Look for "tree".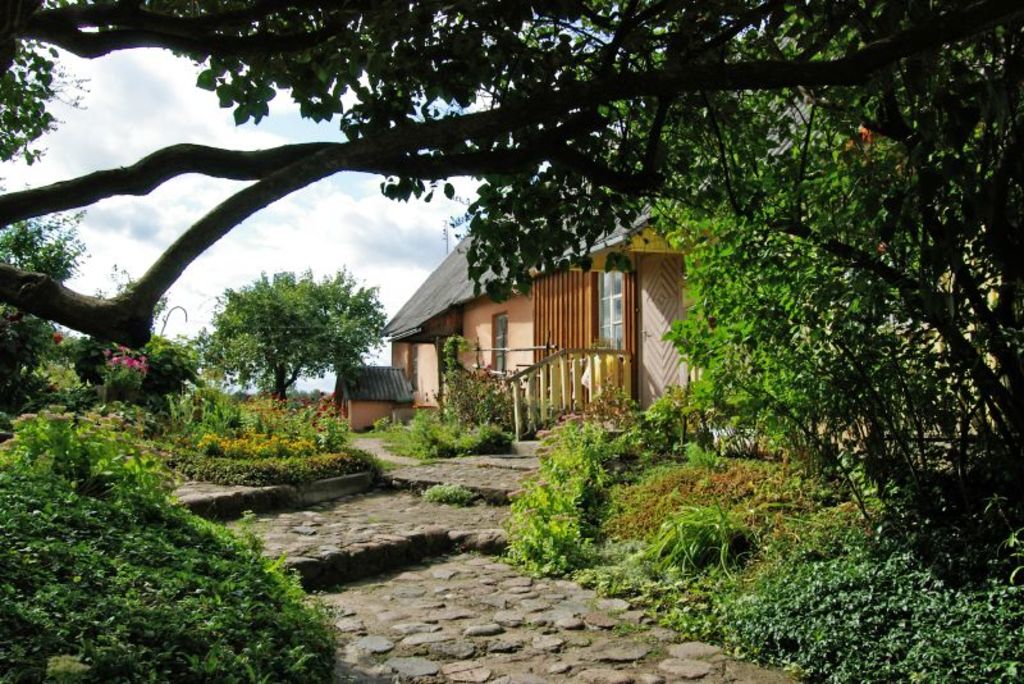
Found: box(0, 0, 1023, 452).
